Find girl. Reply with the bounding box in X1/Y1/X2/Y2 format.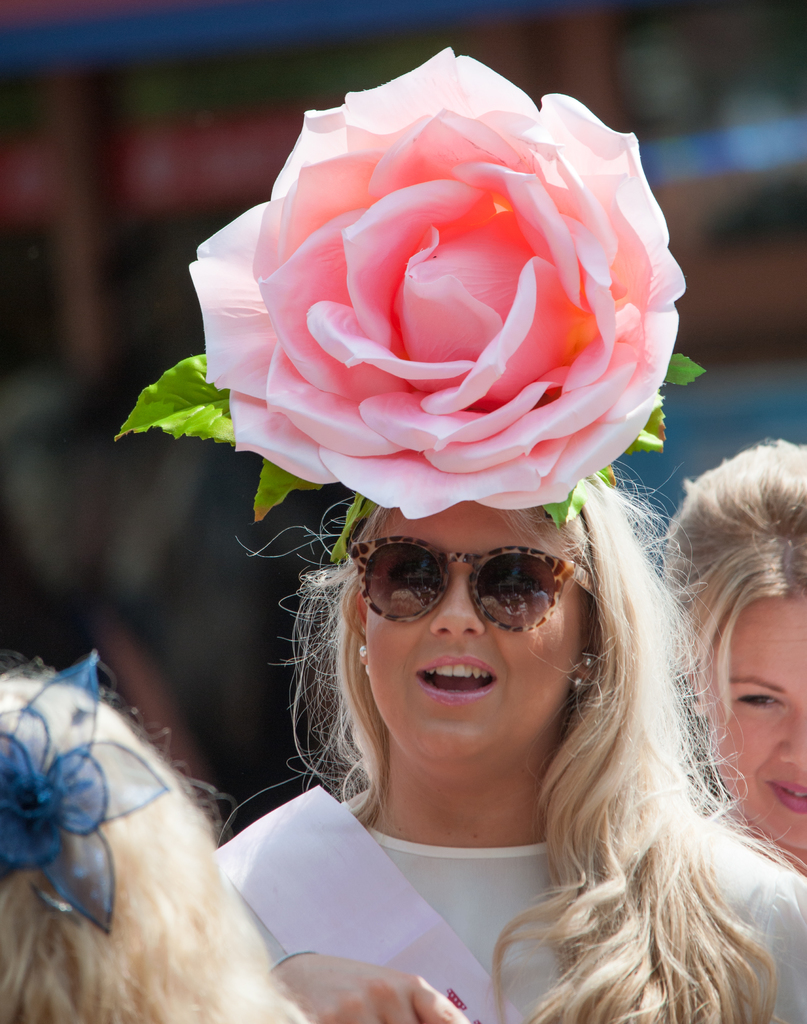
662/433/806/858.
